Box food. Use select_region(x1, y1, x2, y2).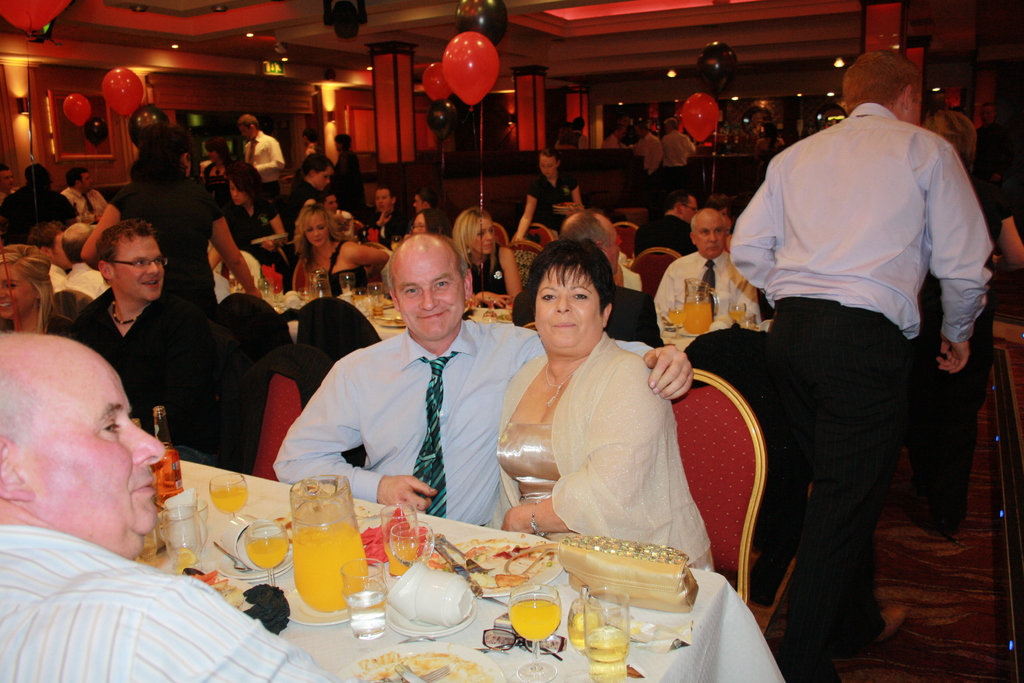
select_region(427, 537, 556, 594).
